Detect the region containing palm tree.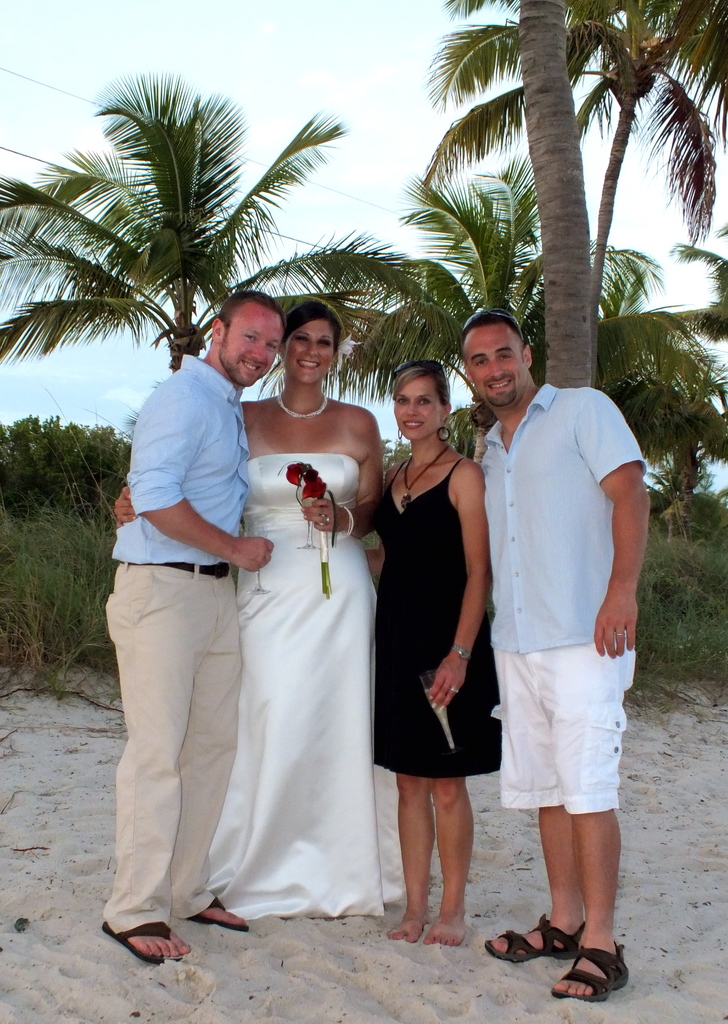
region(241, 175, 708, 488).
